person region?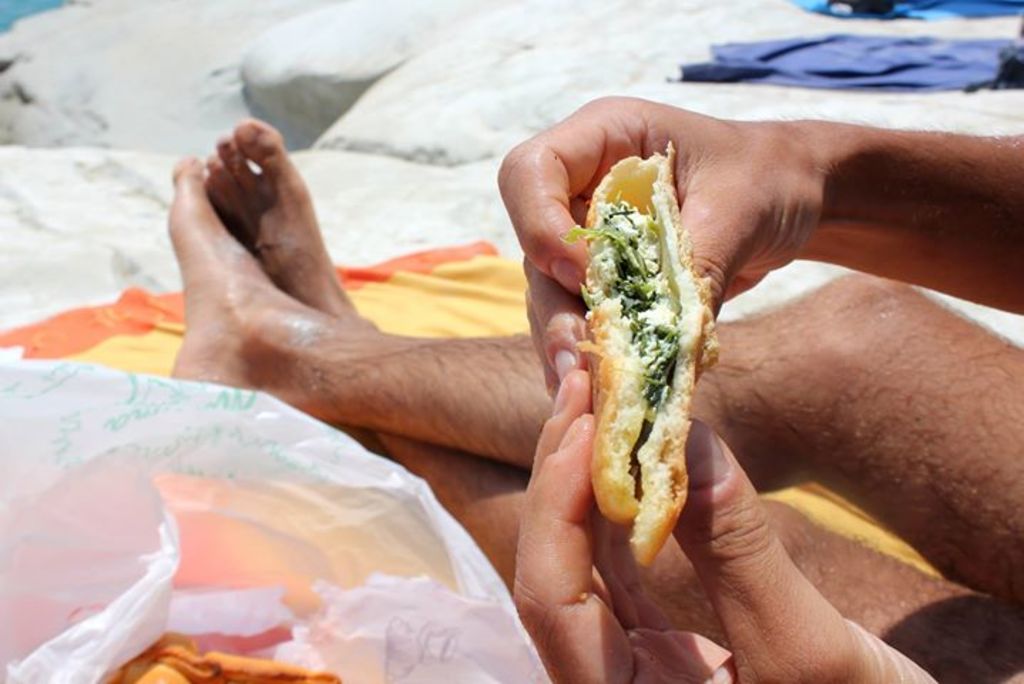
(left=164, top=93, right=1023, bottom=683)
